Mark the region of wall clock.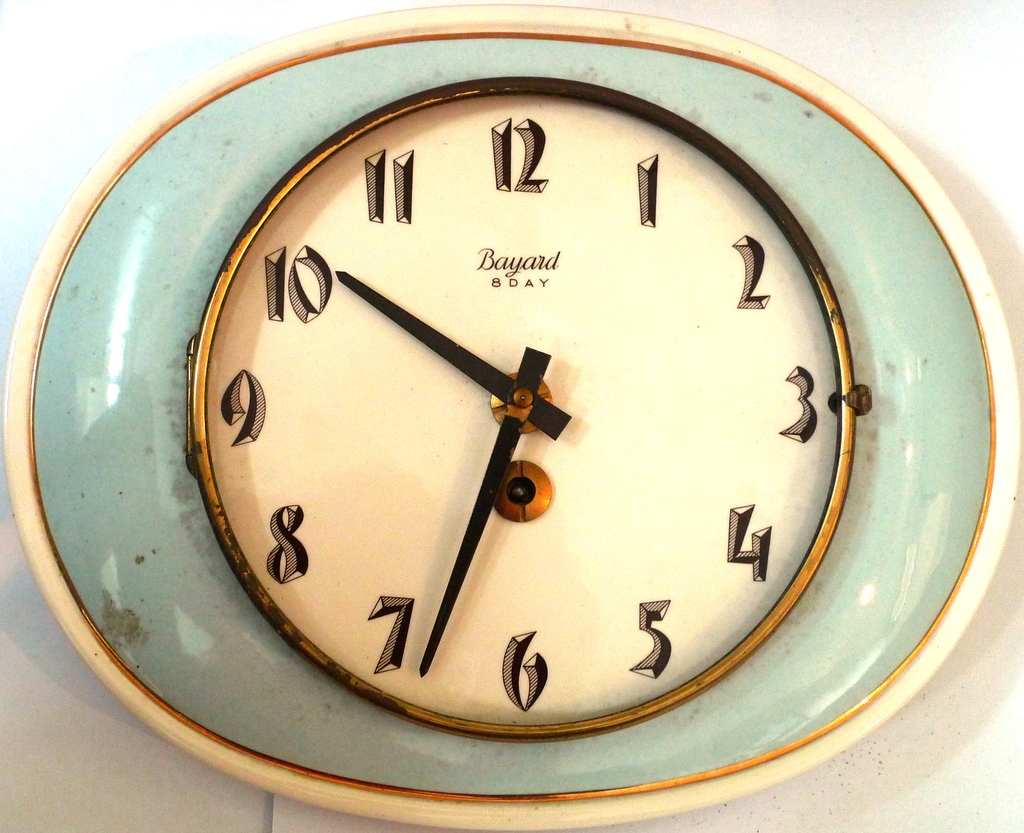
Region: [left=172, top=85, right=868, bottom=745].
